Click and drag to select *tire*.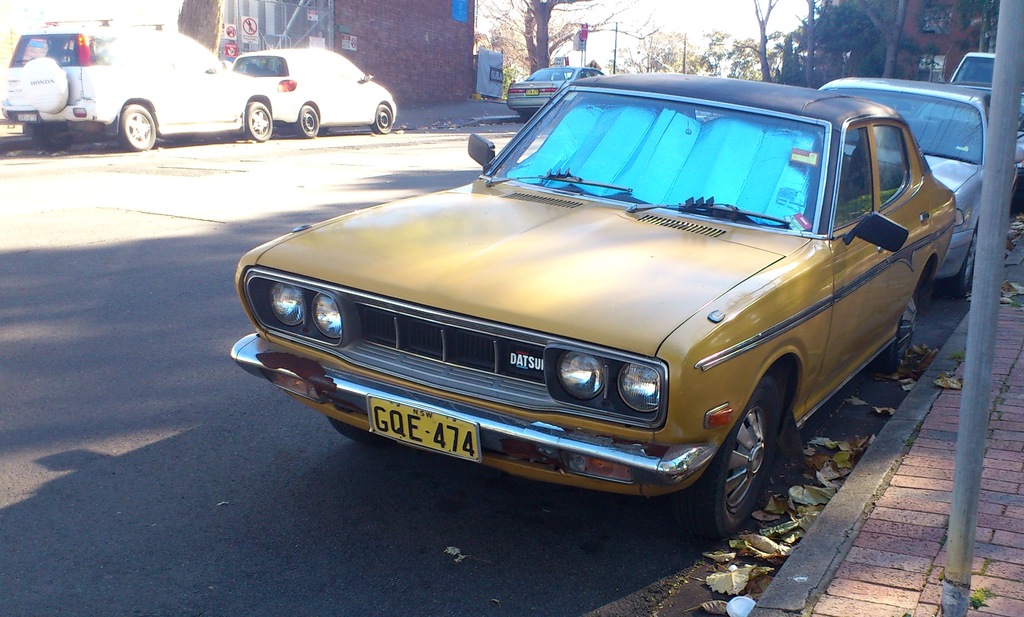
Selection: box(114, 100, 154, 151).
